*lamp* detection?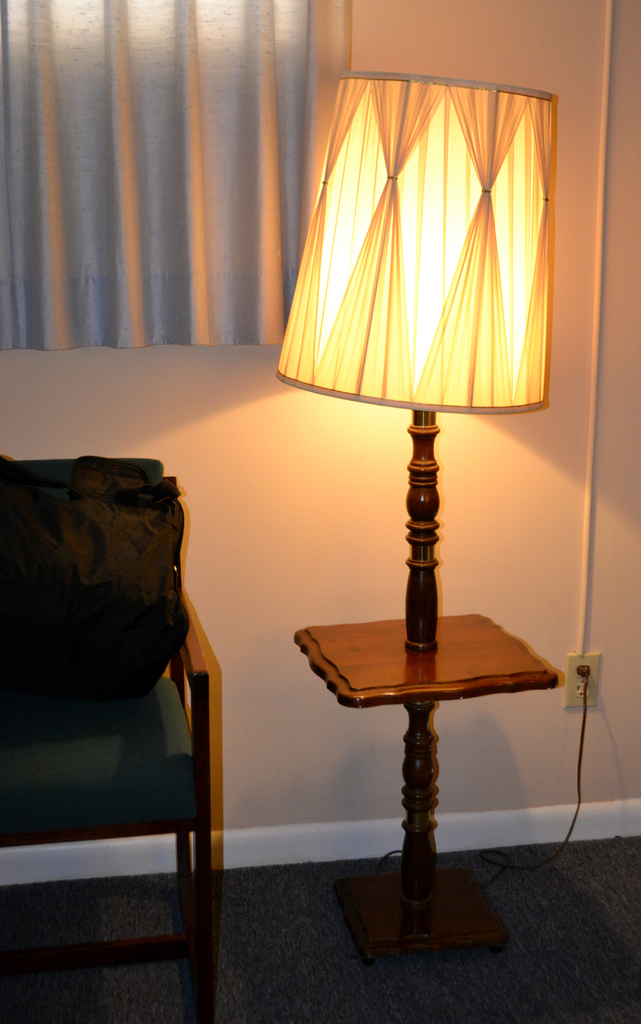
l=277, t=65, r=554, b=958
